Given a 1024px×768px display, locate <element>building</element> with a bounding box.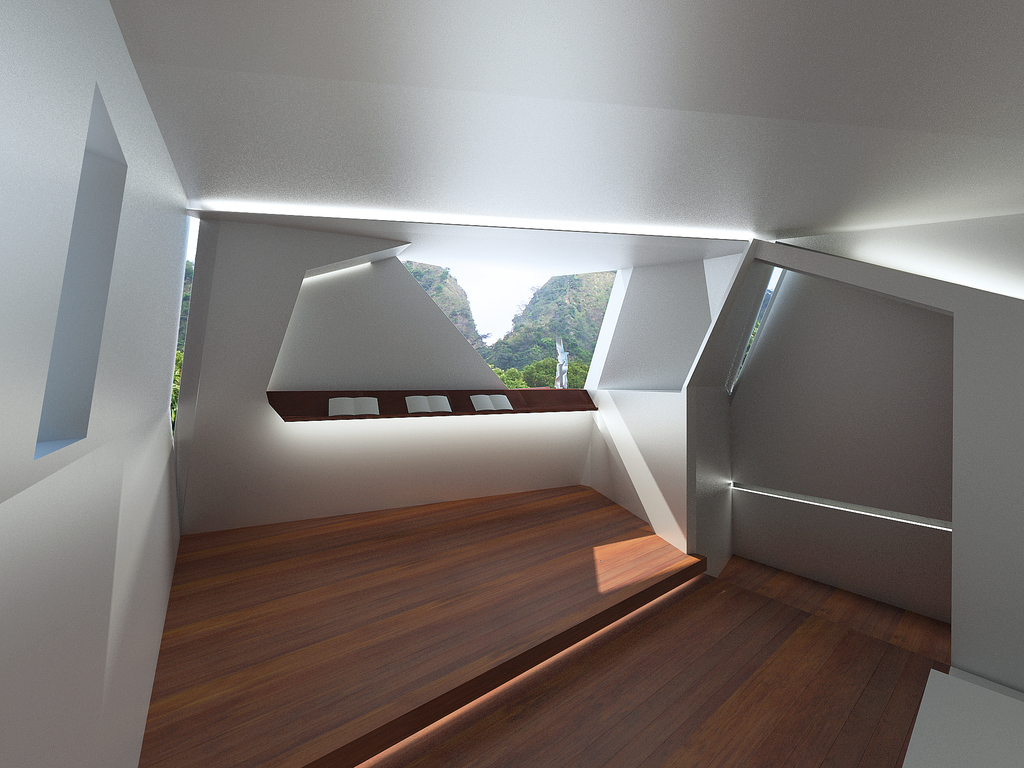
Located: {"x1": 0, "y1": 0, "x2": 1023, "y2": 764}.
